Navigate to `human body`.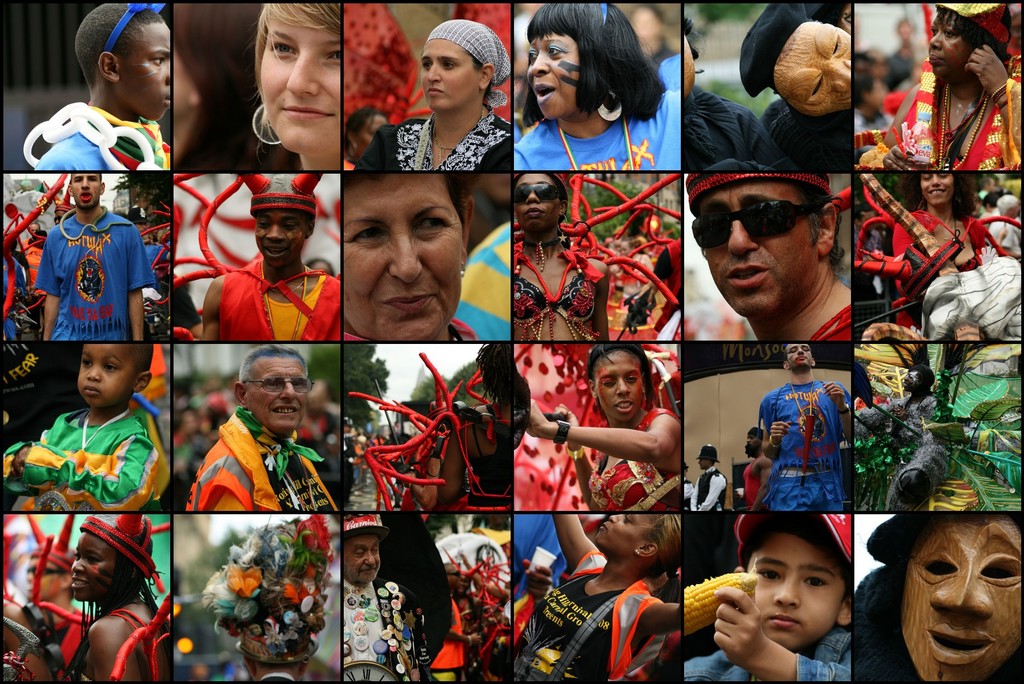
Navigation target: box(12, 332, 163, 550).
